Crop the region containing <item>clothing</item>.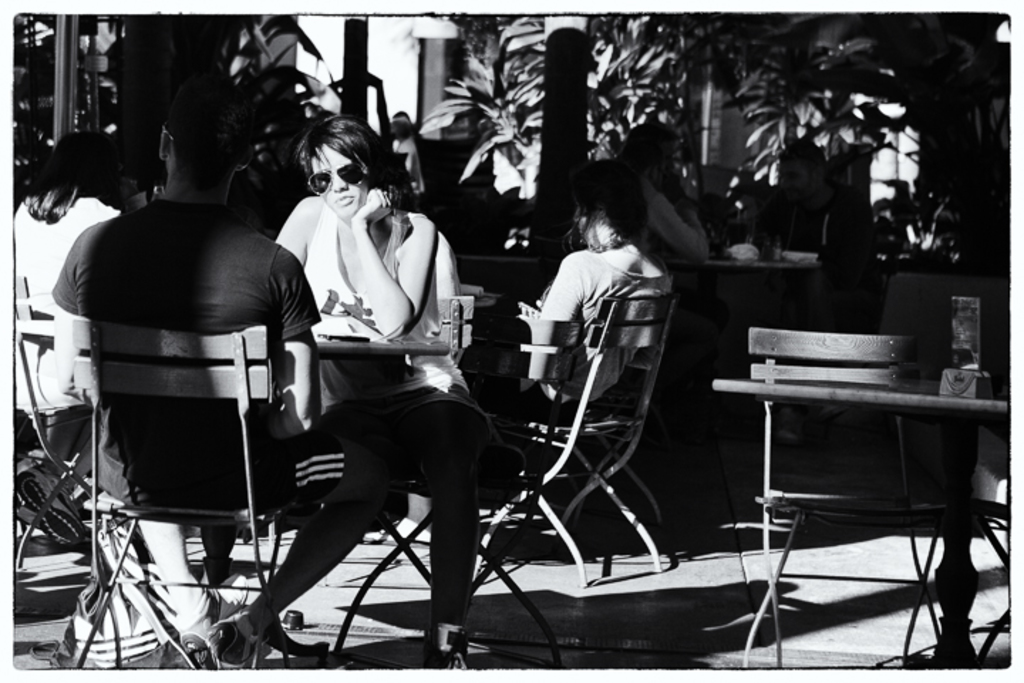
Crop region: 448:238:658:431.
